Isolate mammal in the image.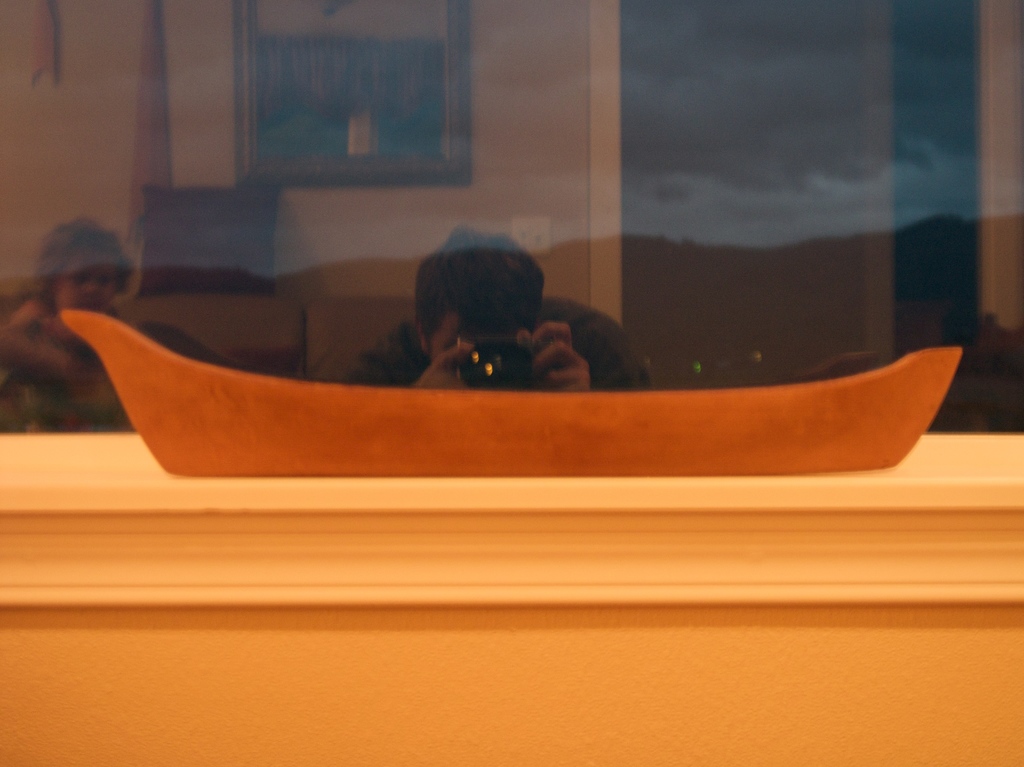
Isolated region: <bbox>0, 218, 232, 432</bbox>.
